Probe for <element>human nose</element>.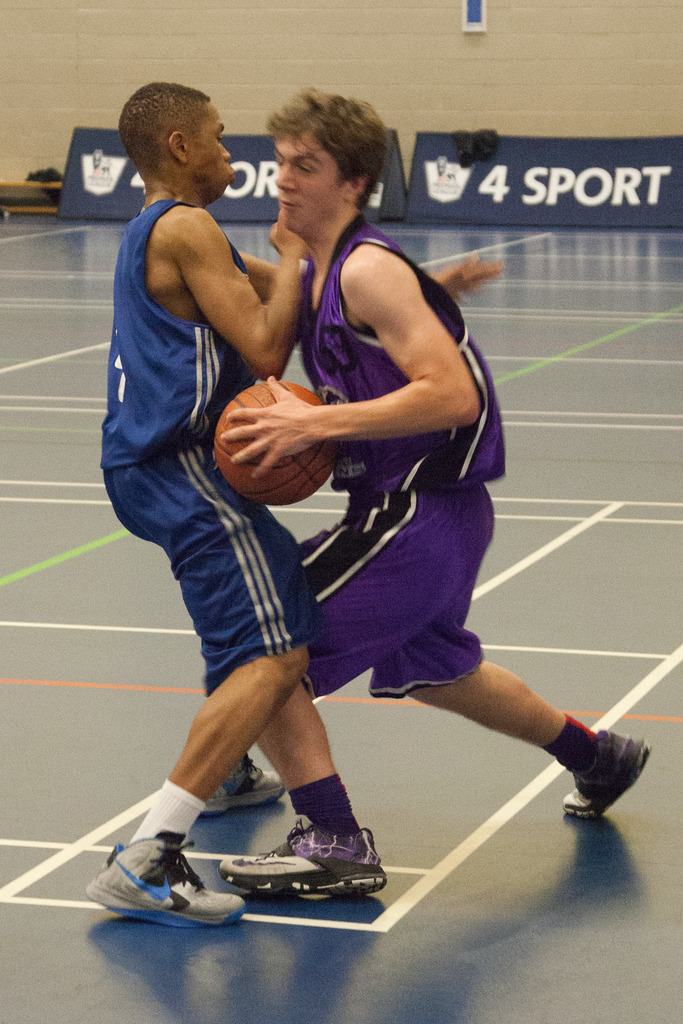
Probe result: region(277, 163, 294, 189).
